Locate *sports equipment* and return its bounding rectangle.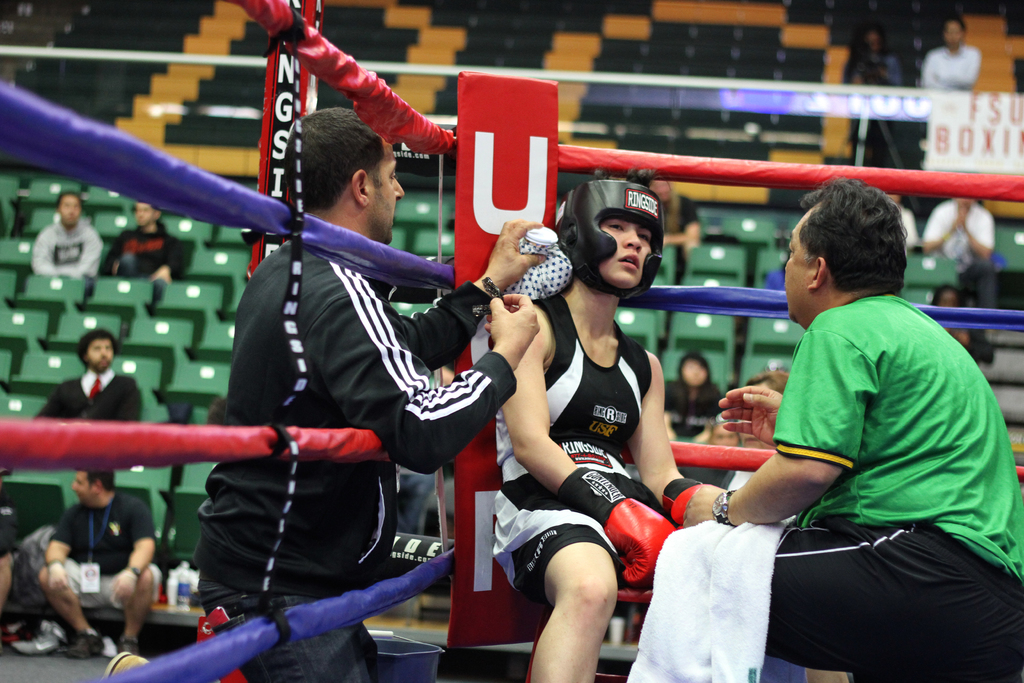
select_region(552, 175, 668, 298).
